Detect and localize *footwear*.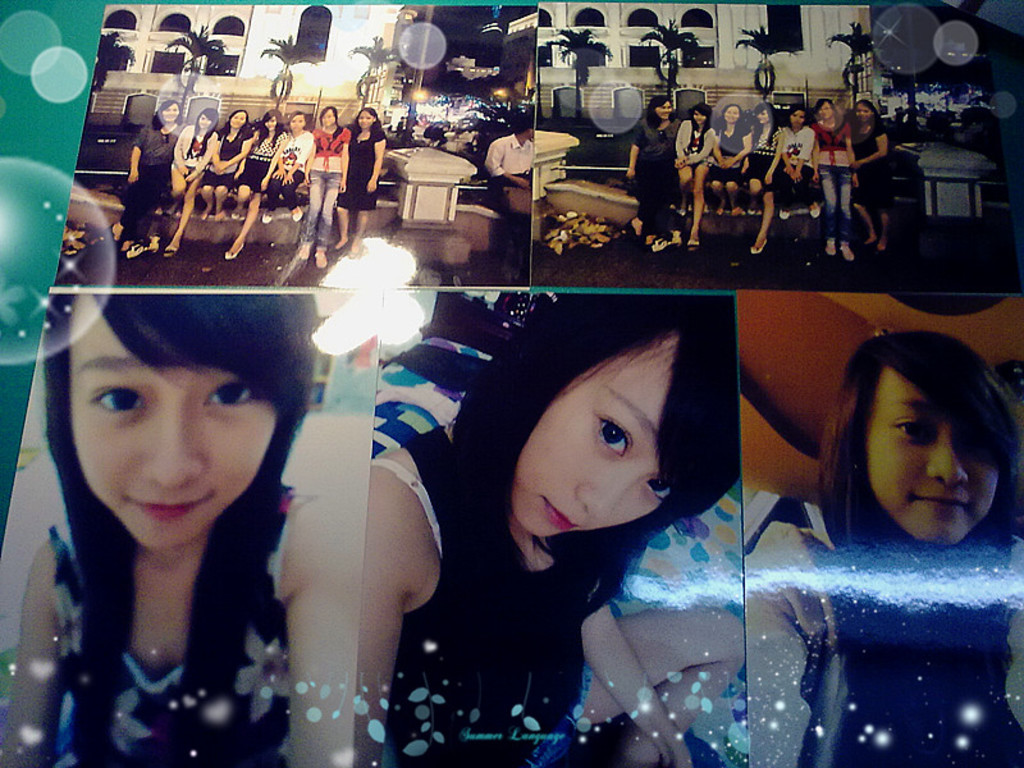
Localized at (left=728, top=206, right=741, bottom=215).
